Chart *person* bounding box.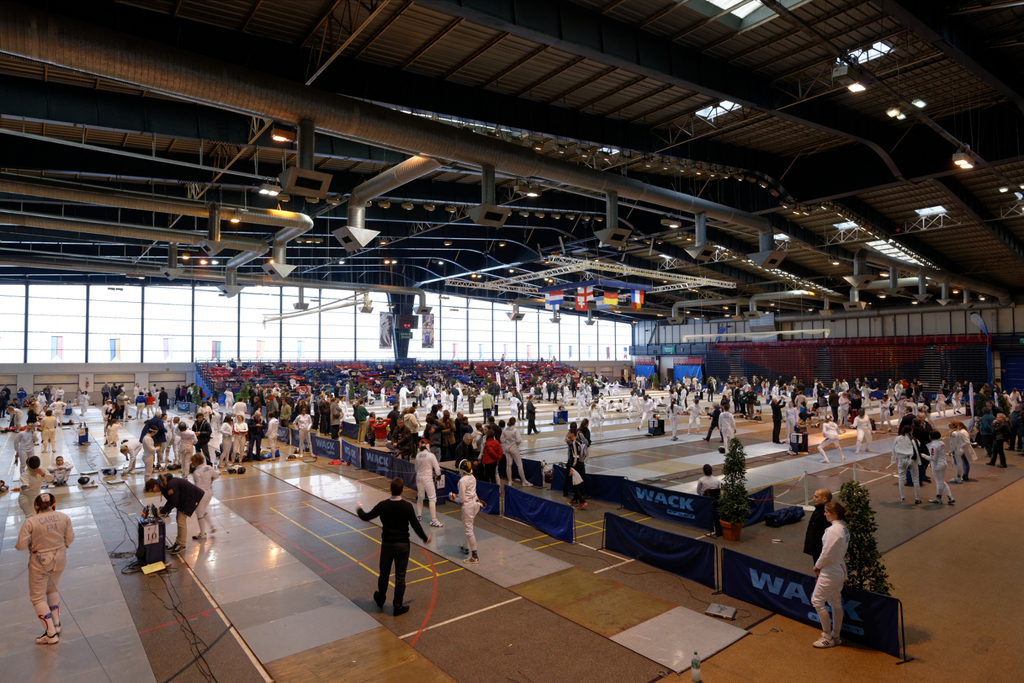
Charted: 145, 472, 200, 555.
